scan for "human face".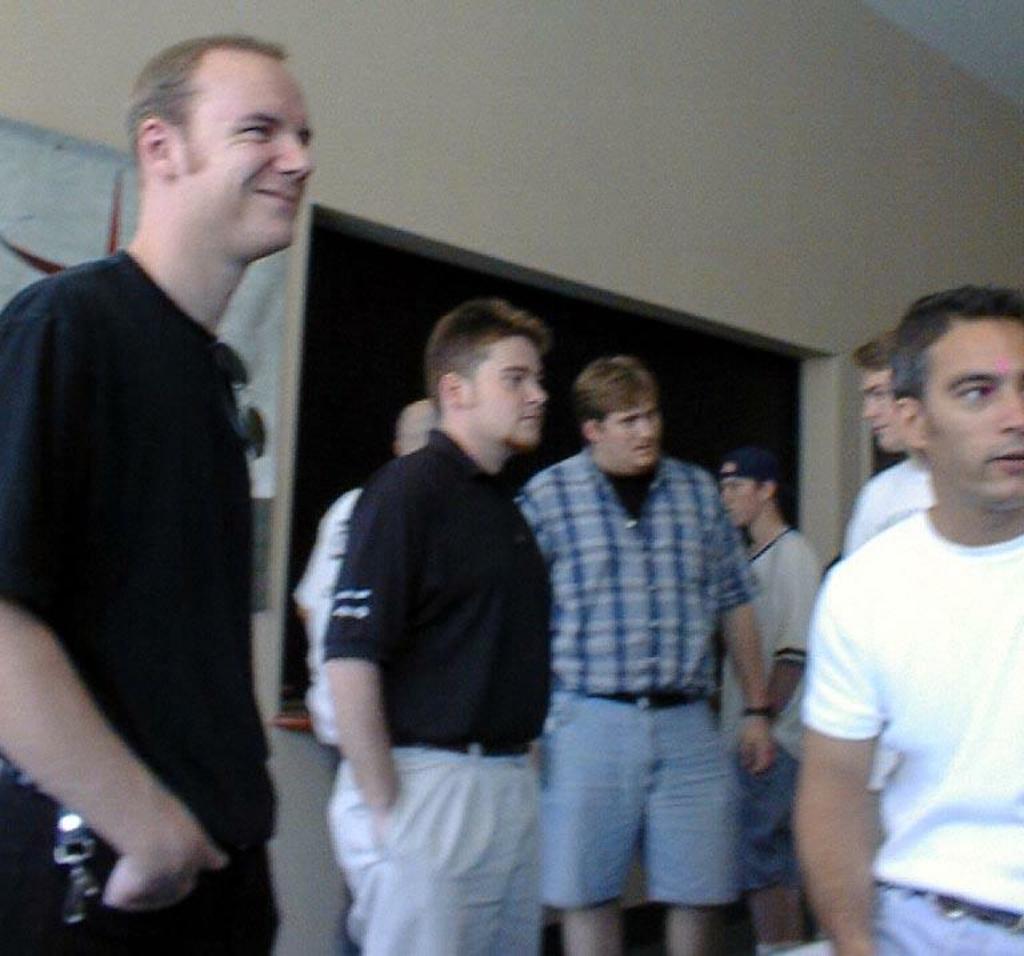
Scan result: box(859, 369, 915, 453).
